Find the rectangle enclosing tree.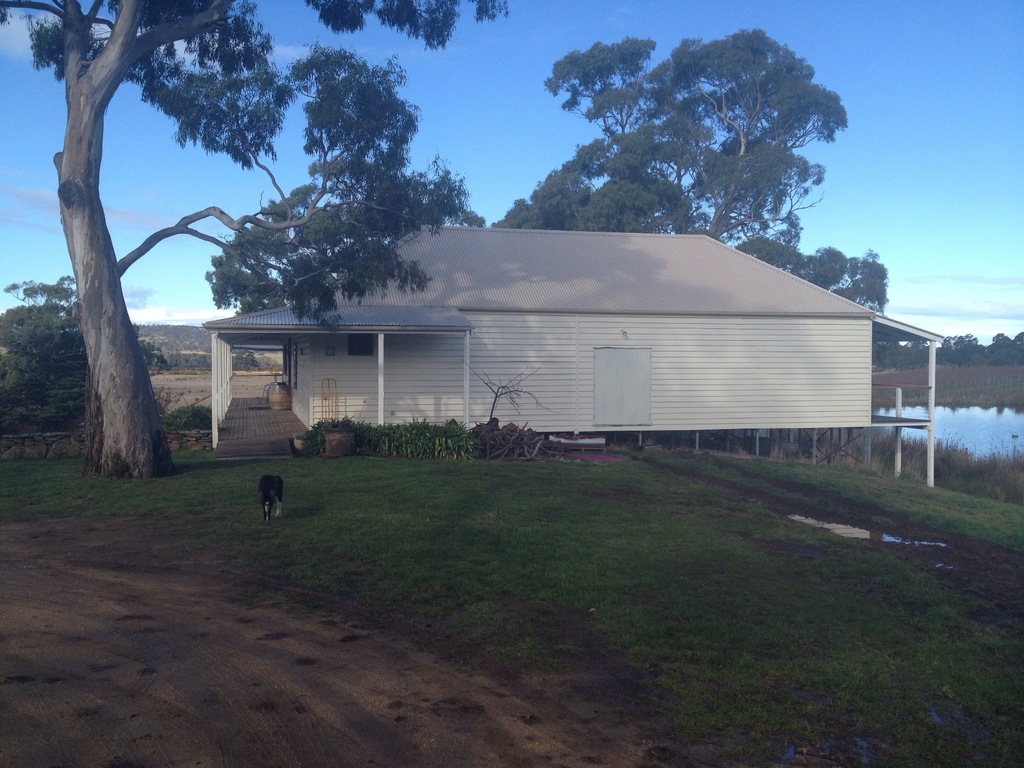
0:0:522:525.
